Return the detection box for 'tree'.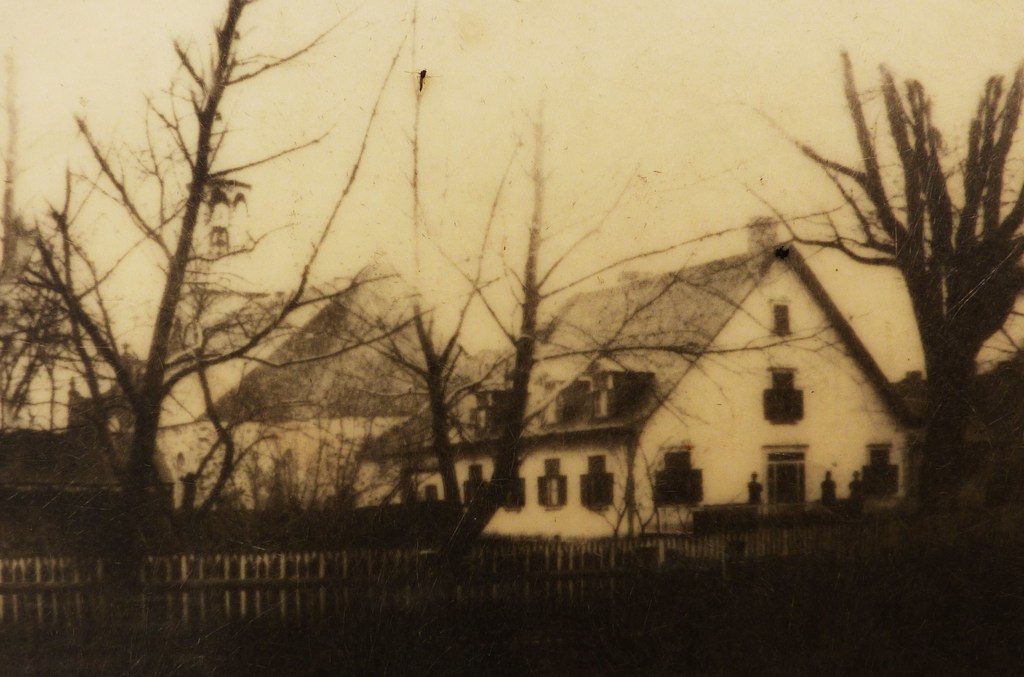
[left=285, top=67, right=520, bottom=528].
